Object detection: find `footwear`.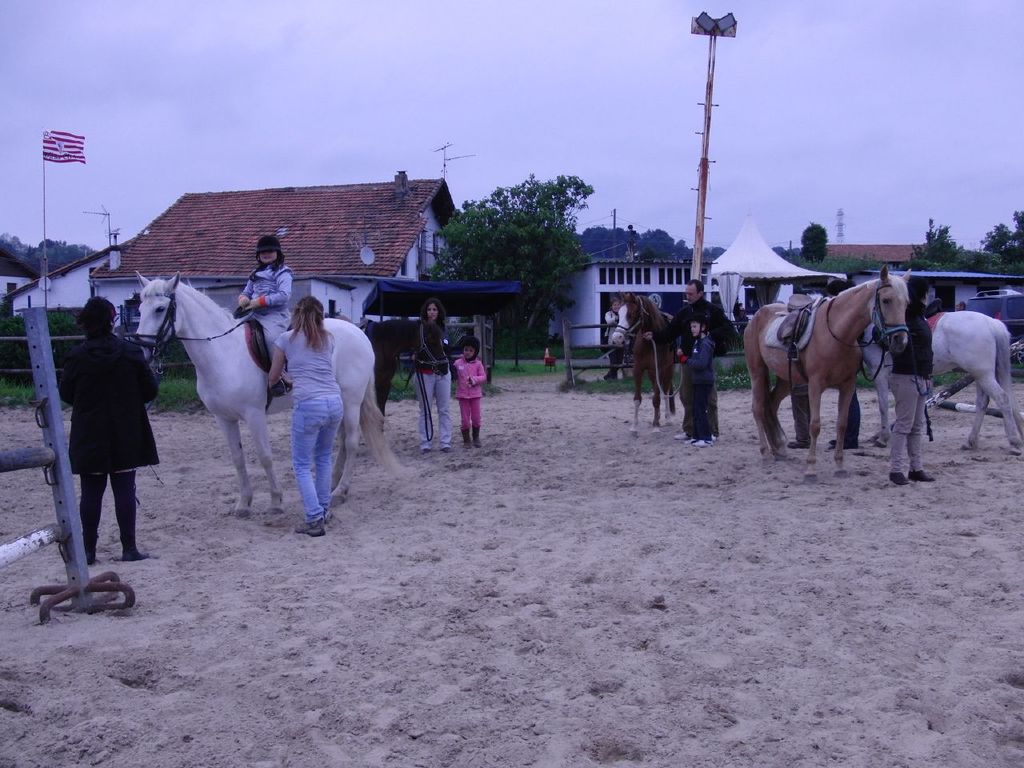
(85, 536, 103, 564).
